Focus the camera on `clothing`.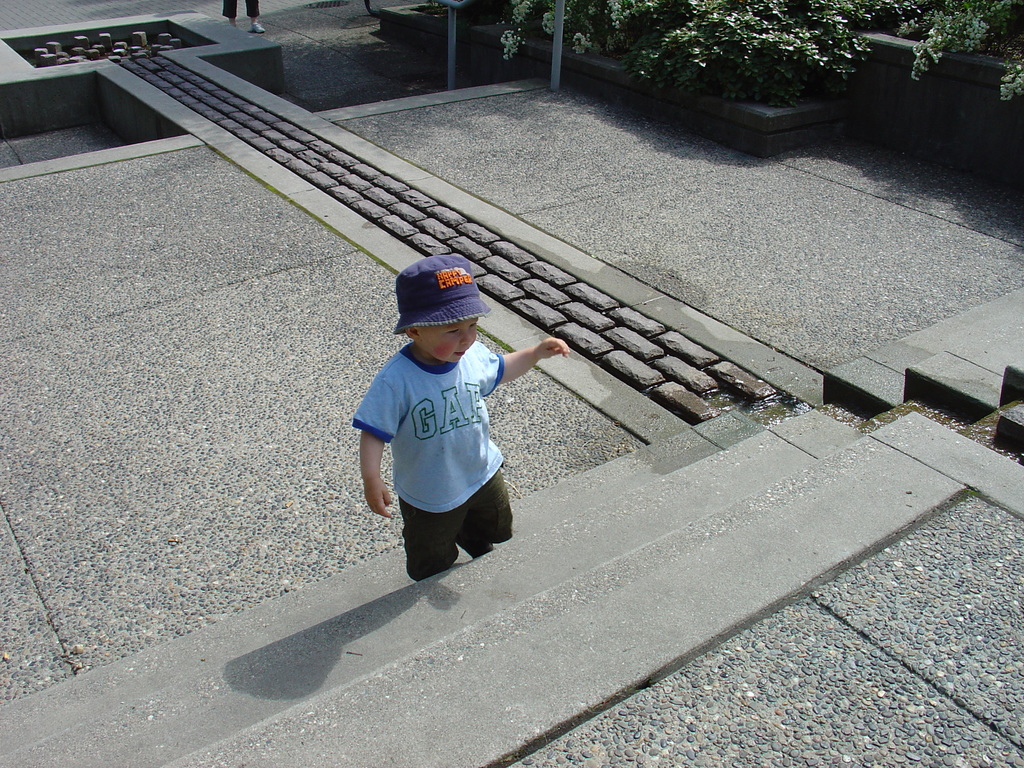
Focus region: box=[353, 319, 534, 560].
